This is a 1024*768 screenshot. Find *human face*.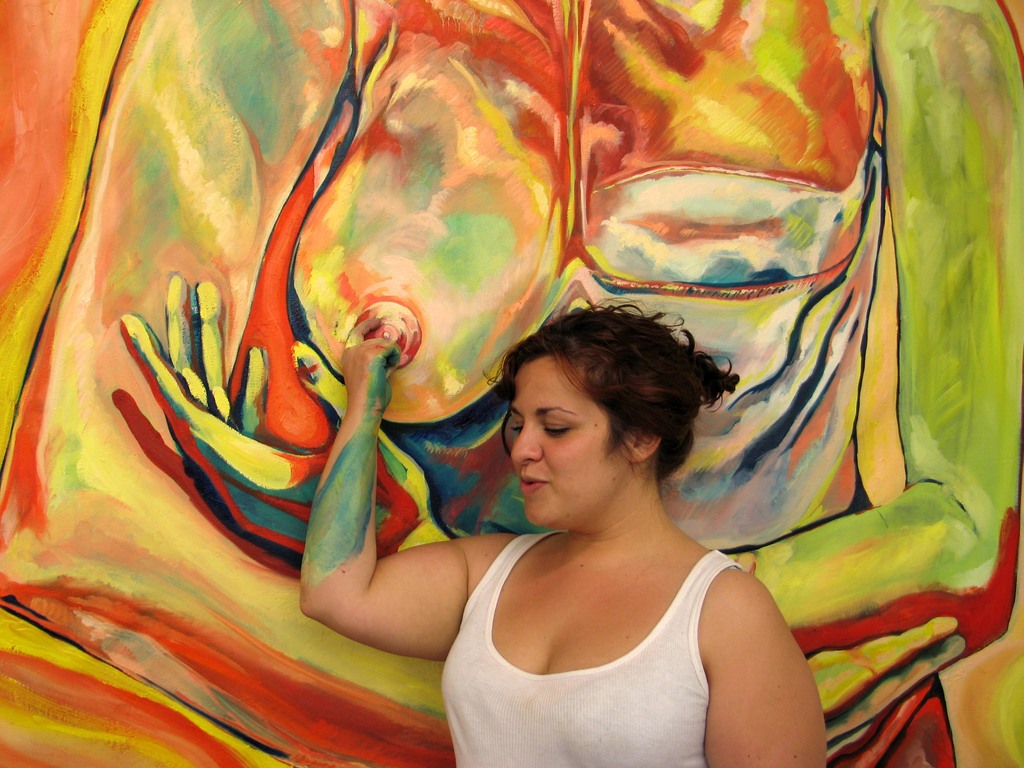
Bounding box: 505:356:625:524.
